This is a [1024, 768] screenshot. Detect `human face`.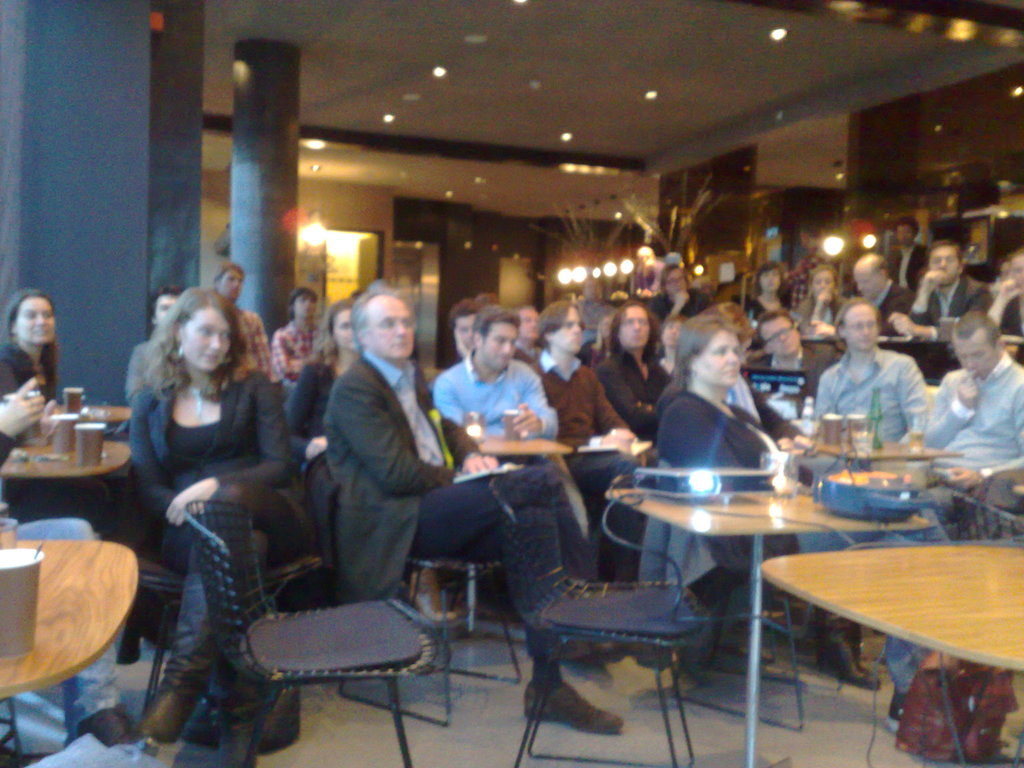
[left=458, top=317, right=477, bottom=348].
